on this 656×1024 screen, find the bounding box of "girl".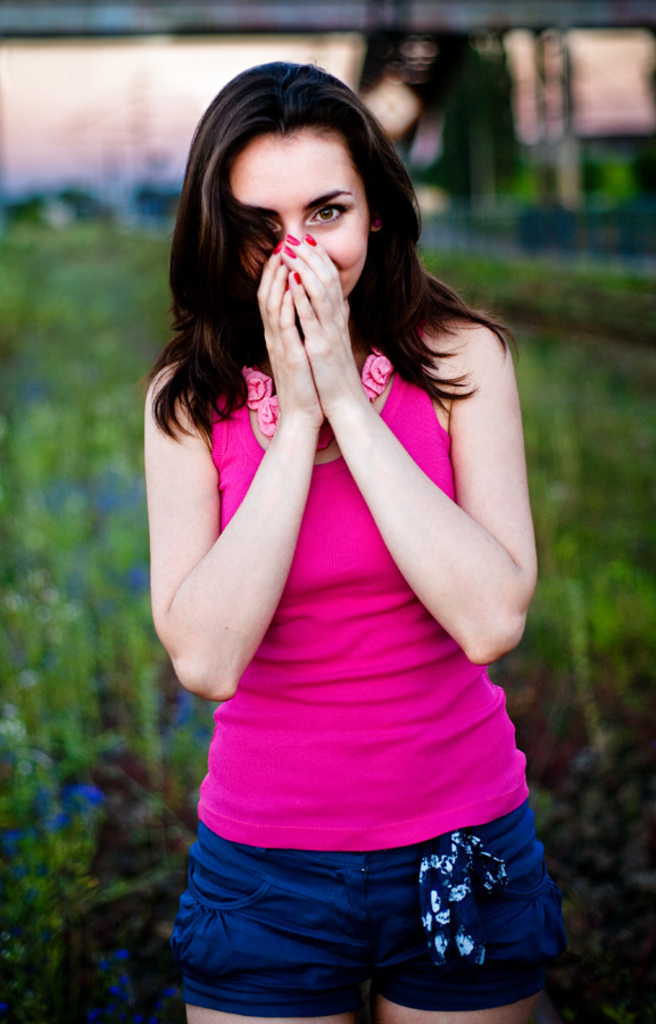
Bounding box: pyautogui.locateOnScreen(150, 63, 564, 1023).
